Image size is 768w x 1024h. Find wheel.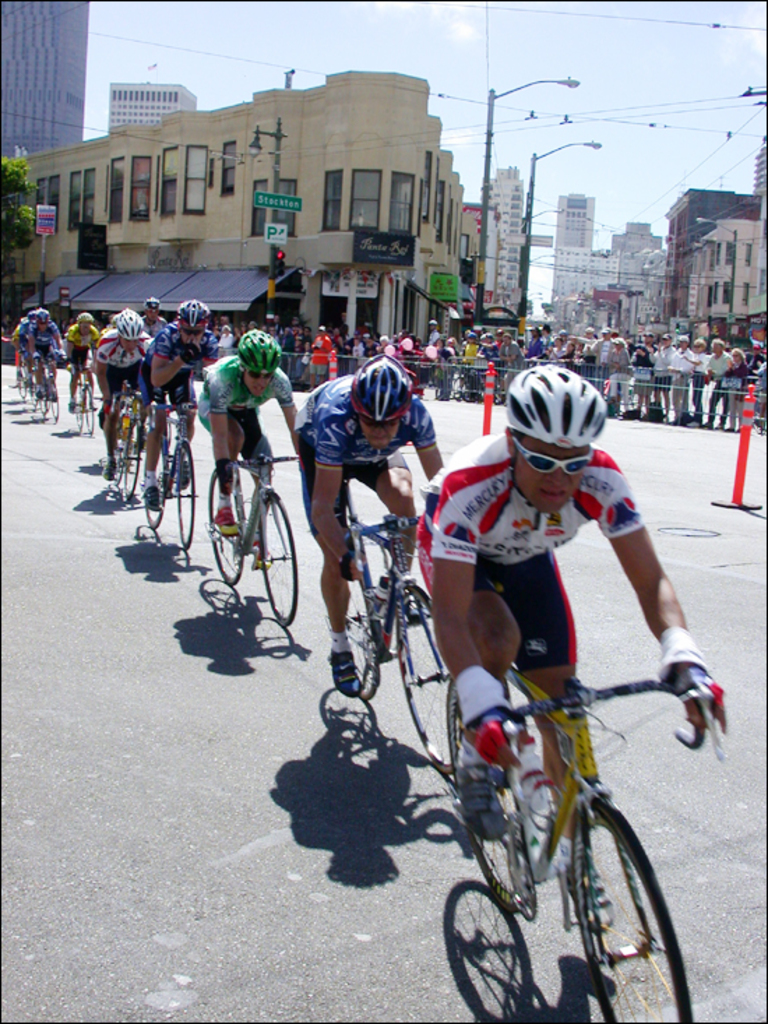
[17, 365, 27, 391].
